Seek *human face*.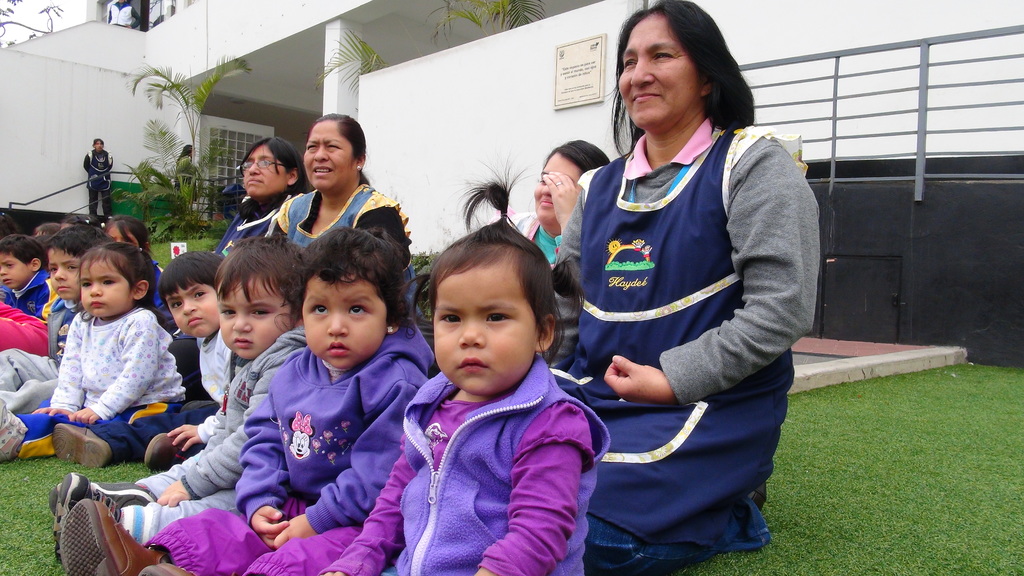
x1=301 y1=276 x2=388 y2=369.
